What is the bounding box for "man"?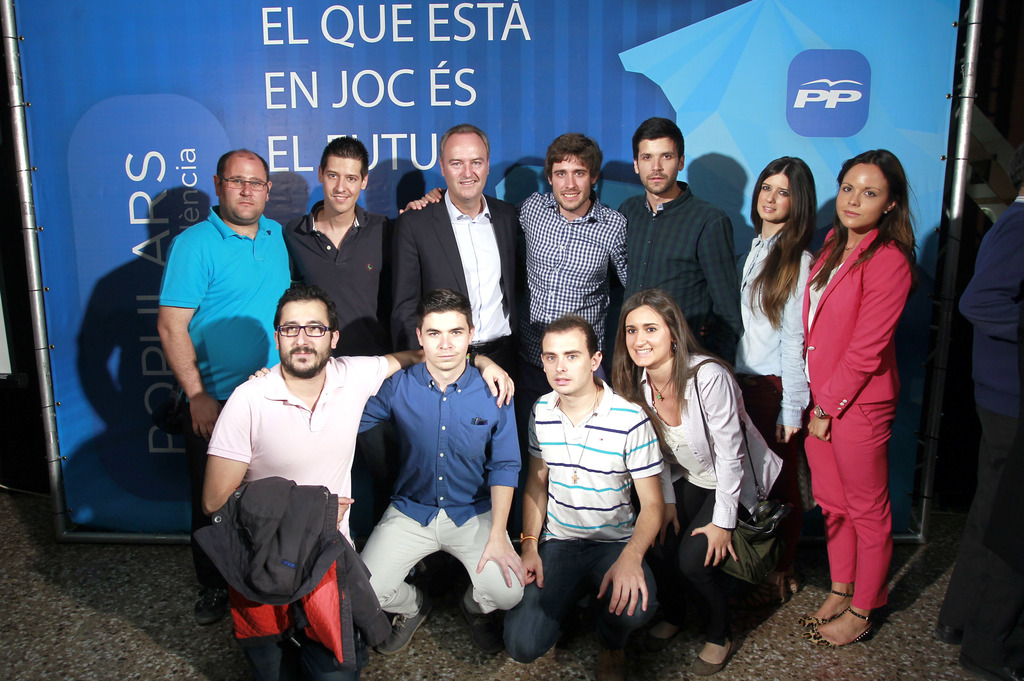
618 116 742 377.
